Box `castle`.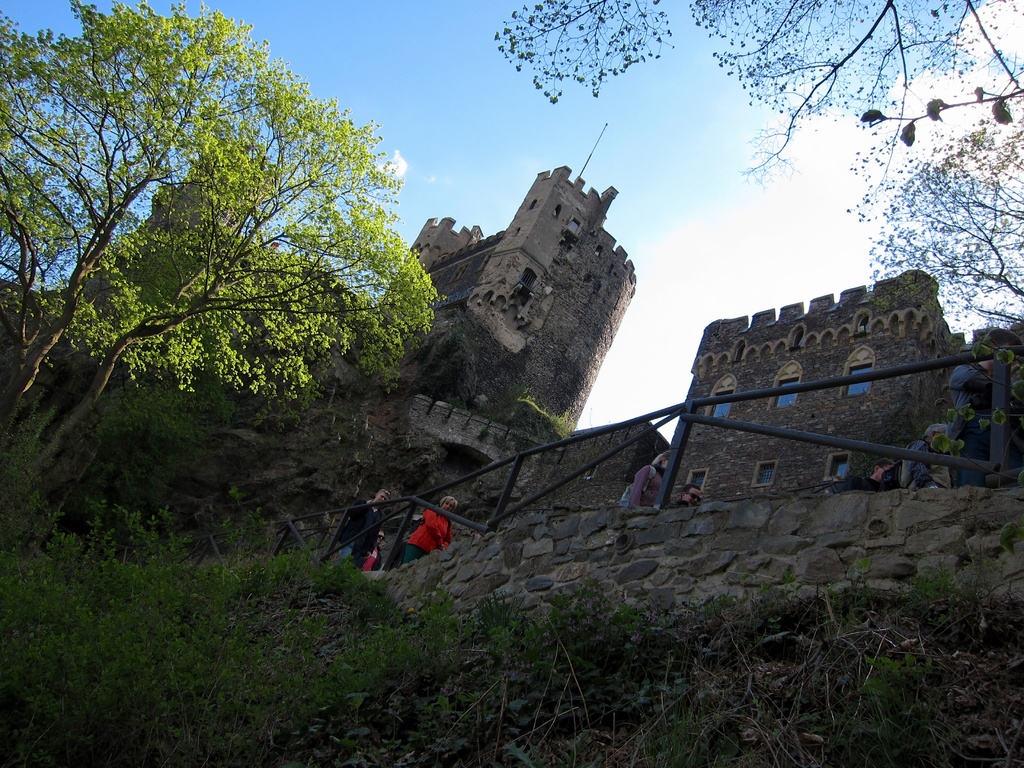
(200, 90, 961, 643).
